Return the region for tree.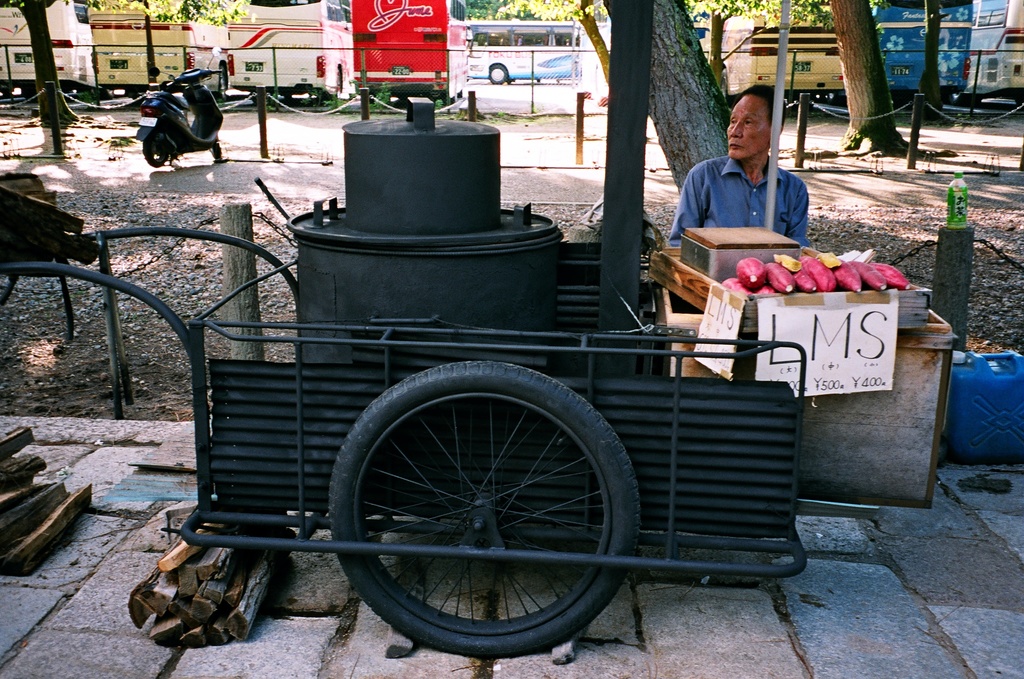
766/0/964/168.
